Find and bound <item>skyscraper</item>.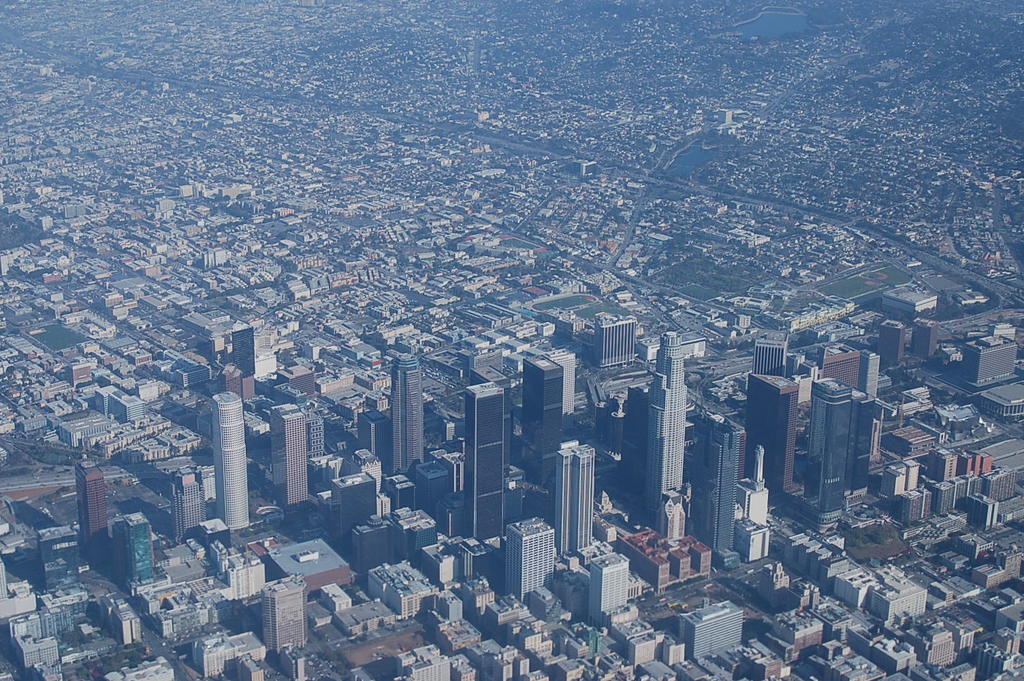
Bound: rect(78, 460, 108, 561).
